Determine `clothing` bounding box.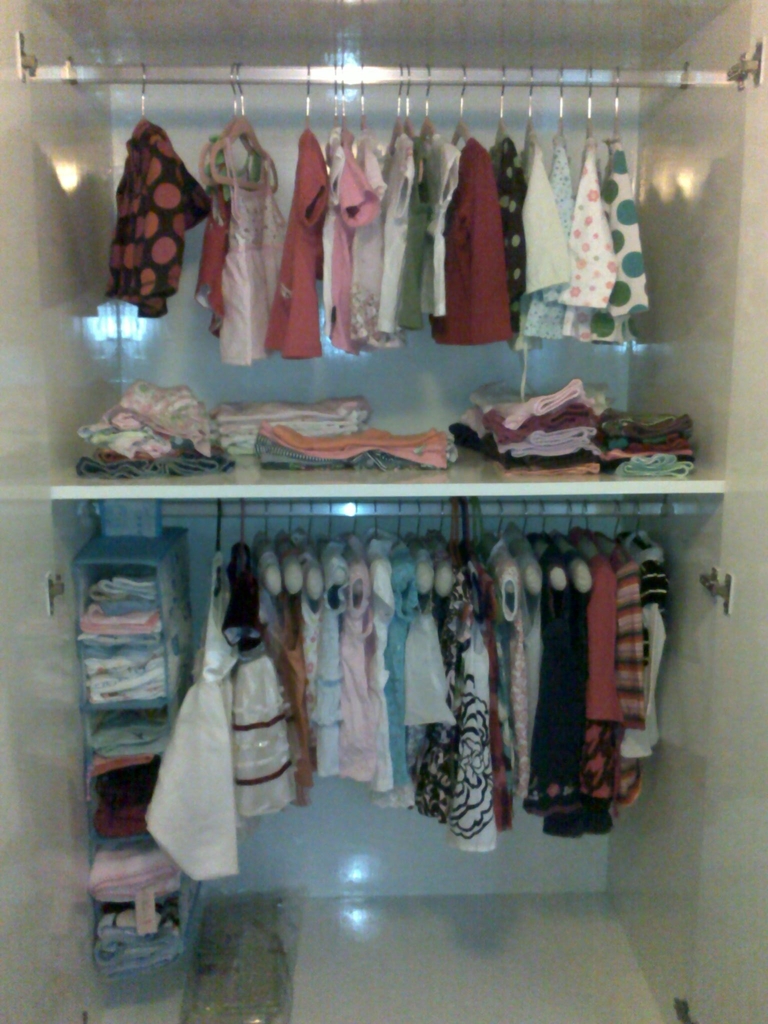
Determined: (left=82, top=572, right=193, bottom=710).
